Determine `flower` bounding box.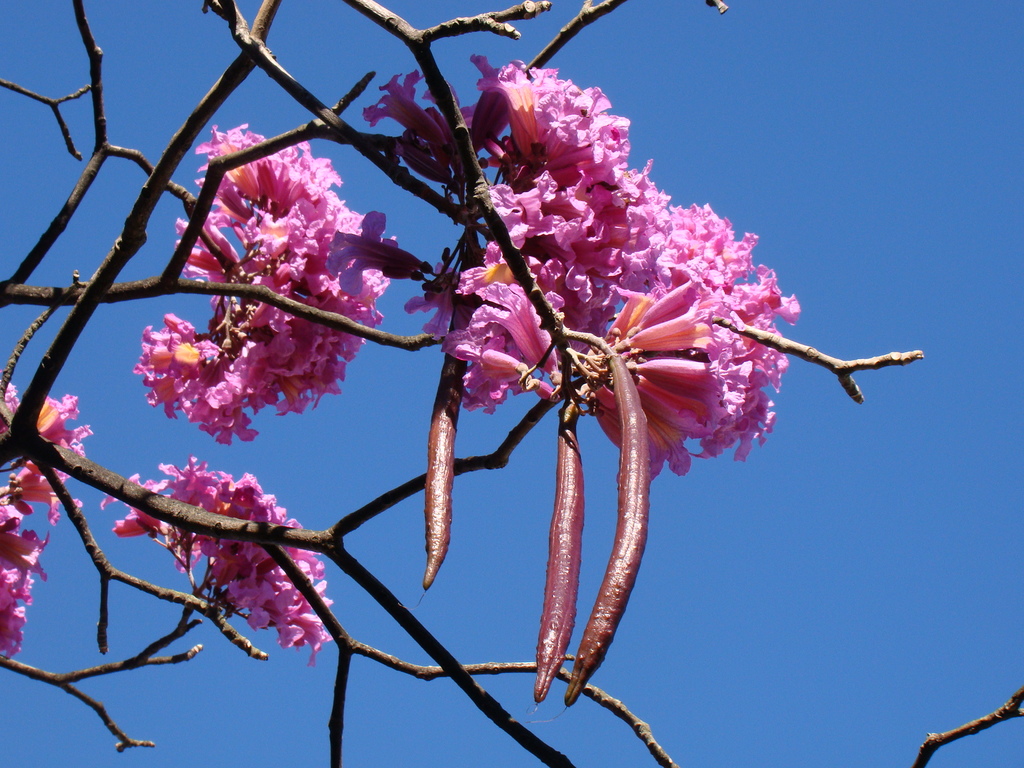
Determined: 127 125 393 442.
